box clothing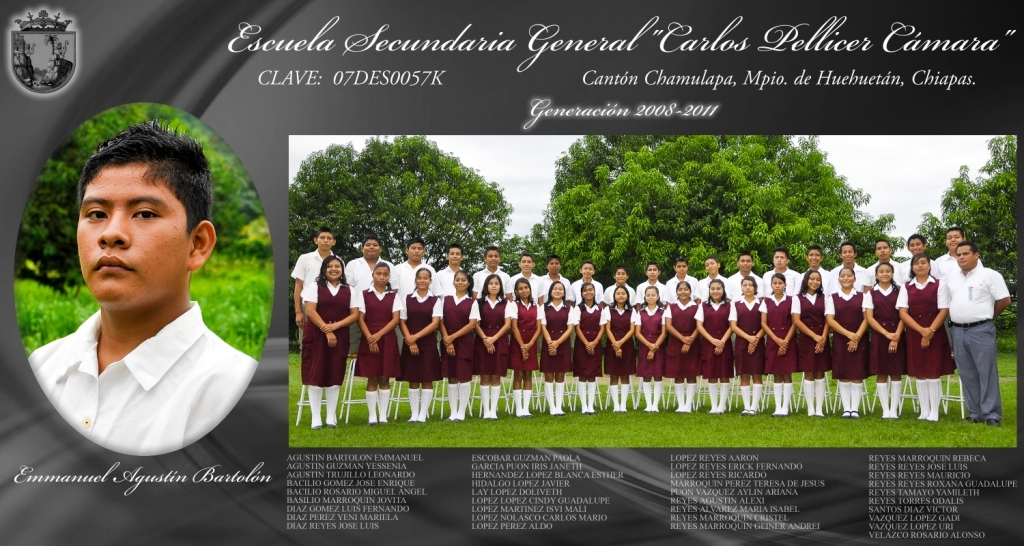
detection(937, 232, 1012, 406)
